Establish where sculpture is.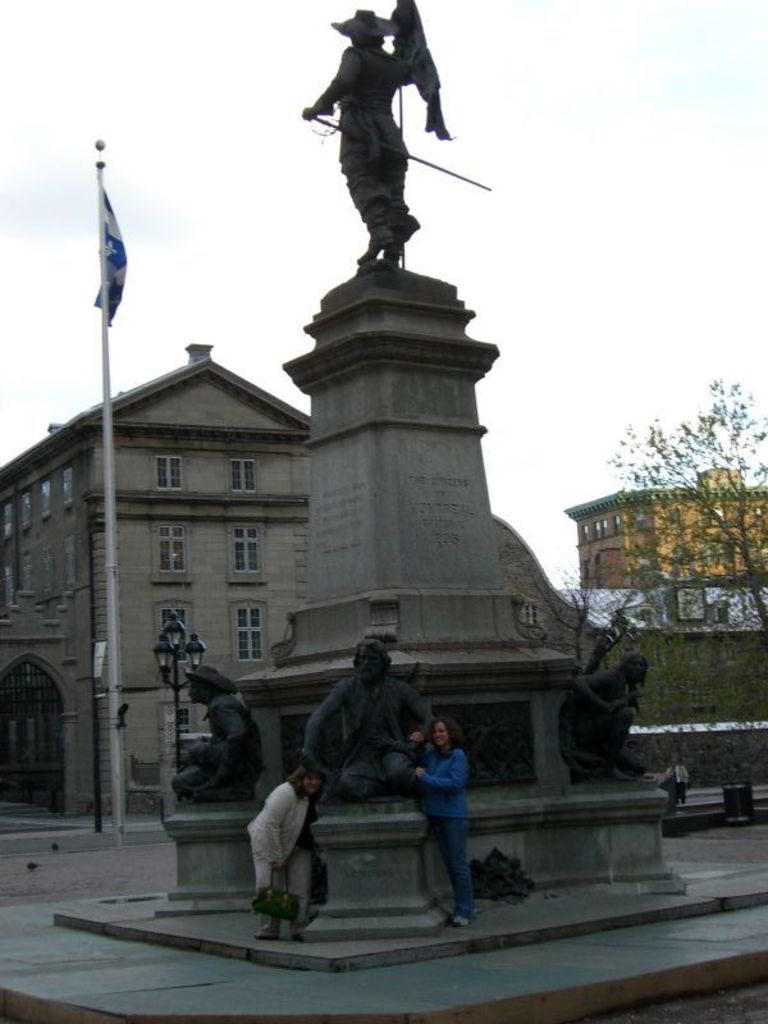
Established at [x1=293, y1=0, x2=457, y2=289].
